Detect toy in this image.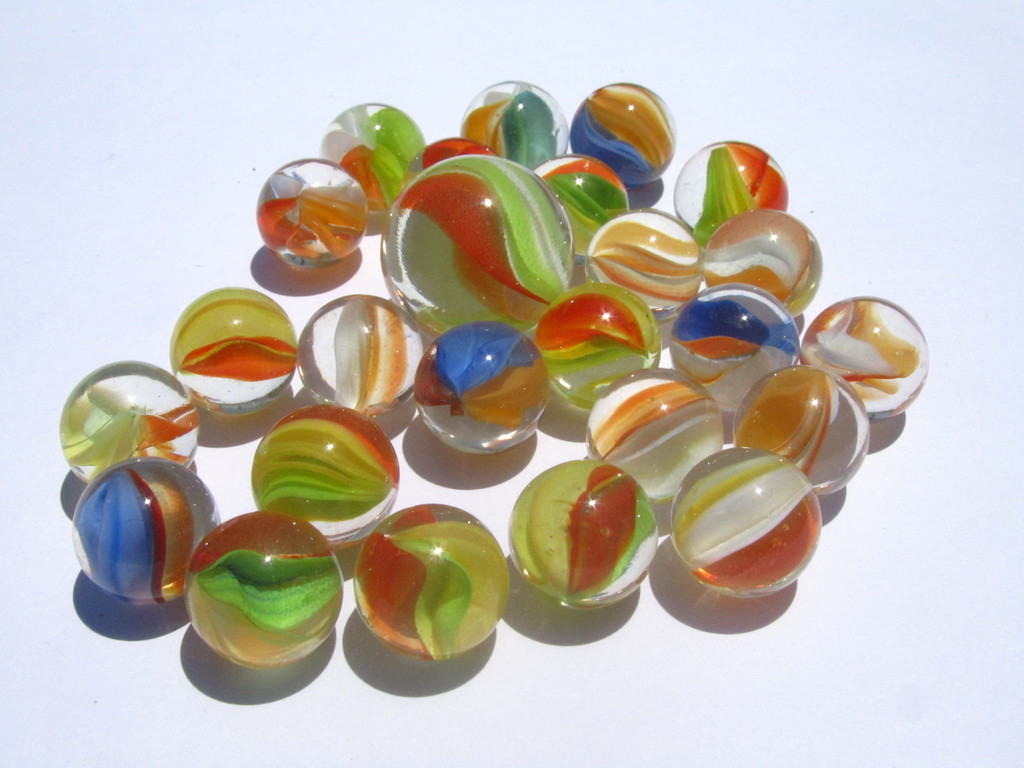
Detection: (left=187, top=508, right=344, bottom=668).
